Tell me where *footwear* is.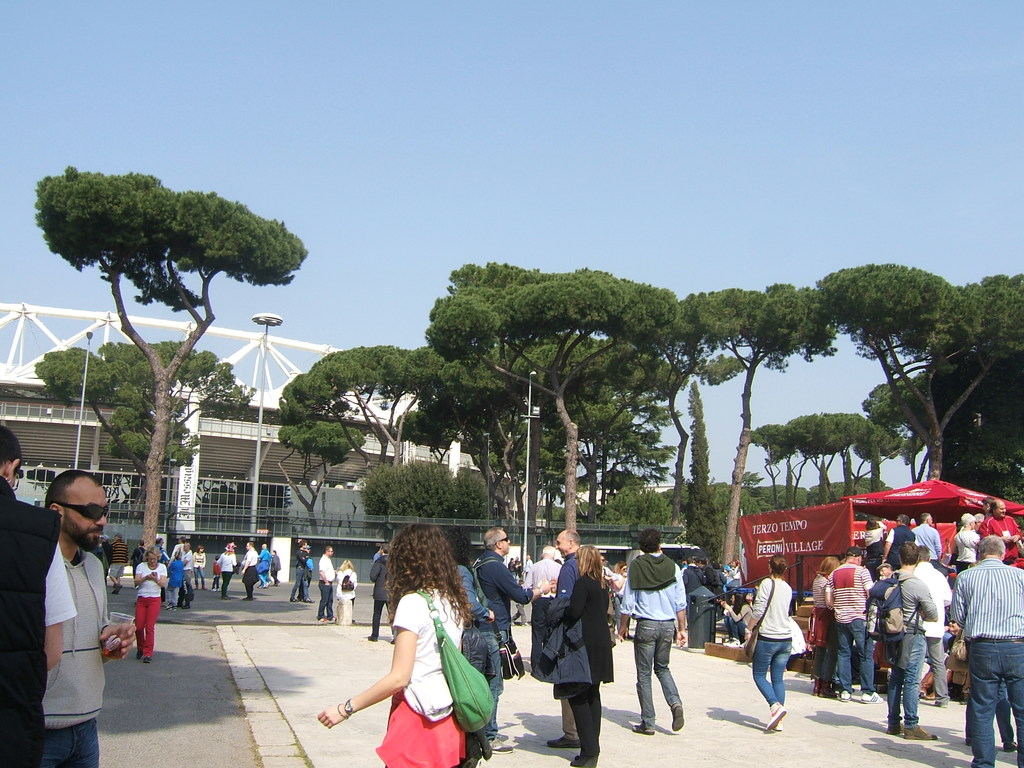
*footwear* is at <box>574,754,585,760</box>.
